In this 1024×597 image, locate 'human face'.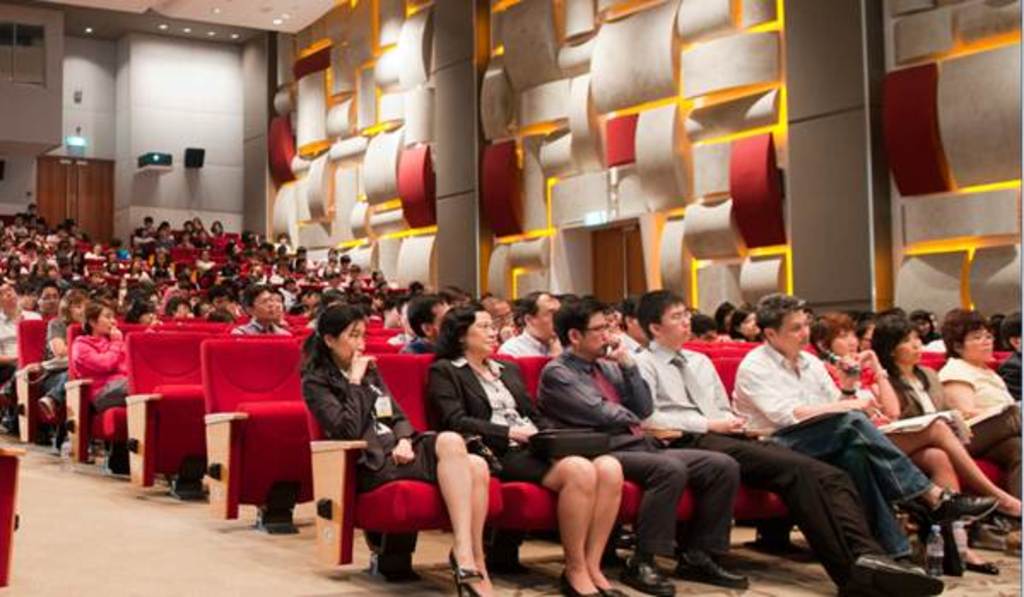
Bounding box: locate(581, 313, 609, 351).
